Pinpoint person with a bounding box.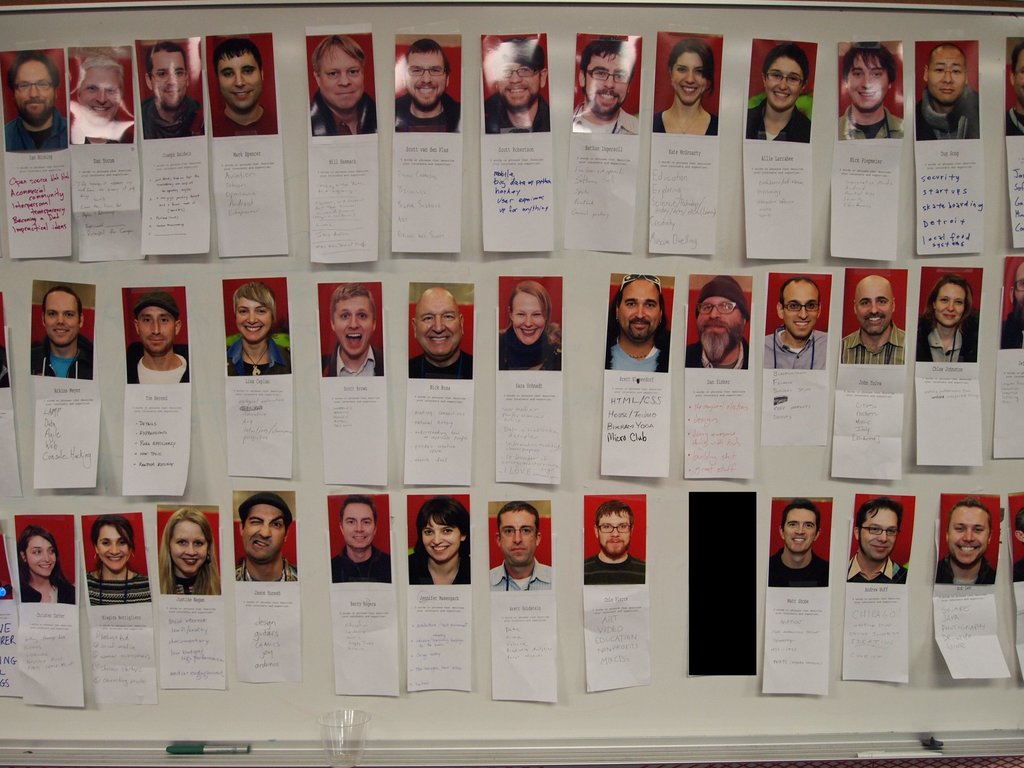
[x1=489, y1=38, x2=557, y2=130].
